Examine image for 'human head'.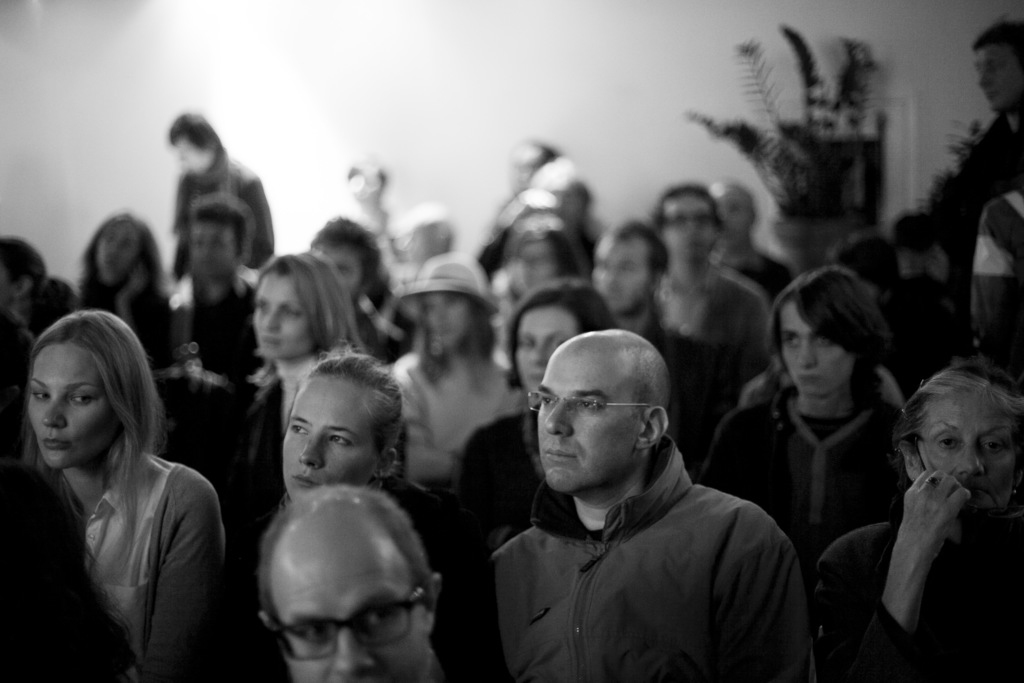
Examination result: 707 181 758 255.
